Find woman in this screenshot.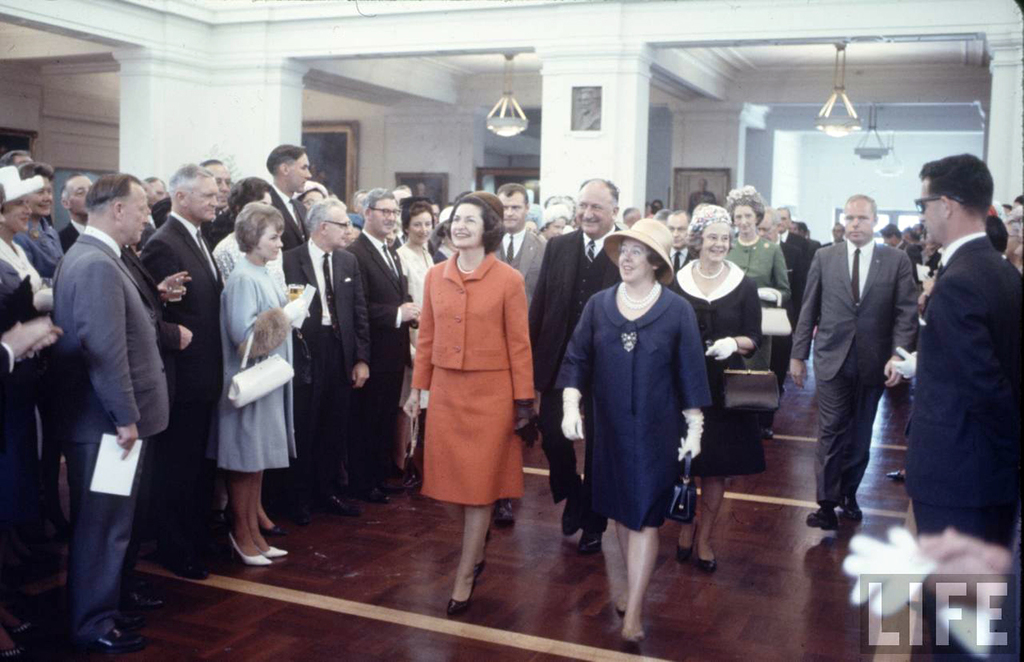
The bounding box for woman is left=221, top=202, right=307, bottom=561.
